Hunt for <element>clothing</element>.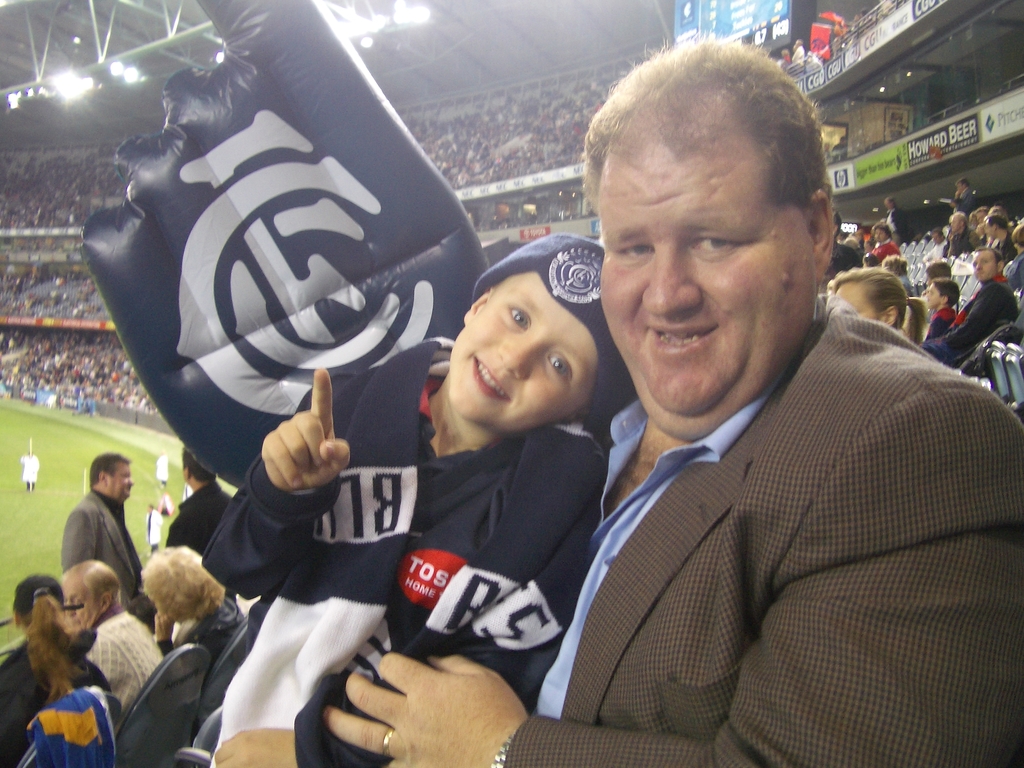
Hunted down at <box>158,594,246,656</box>.
